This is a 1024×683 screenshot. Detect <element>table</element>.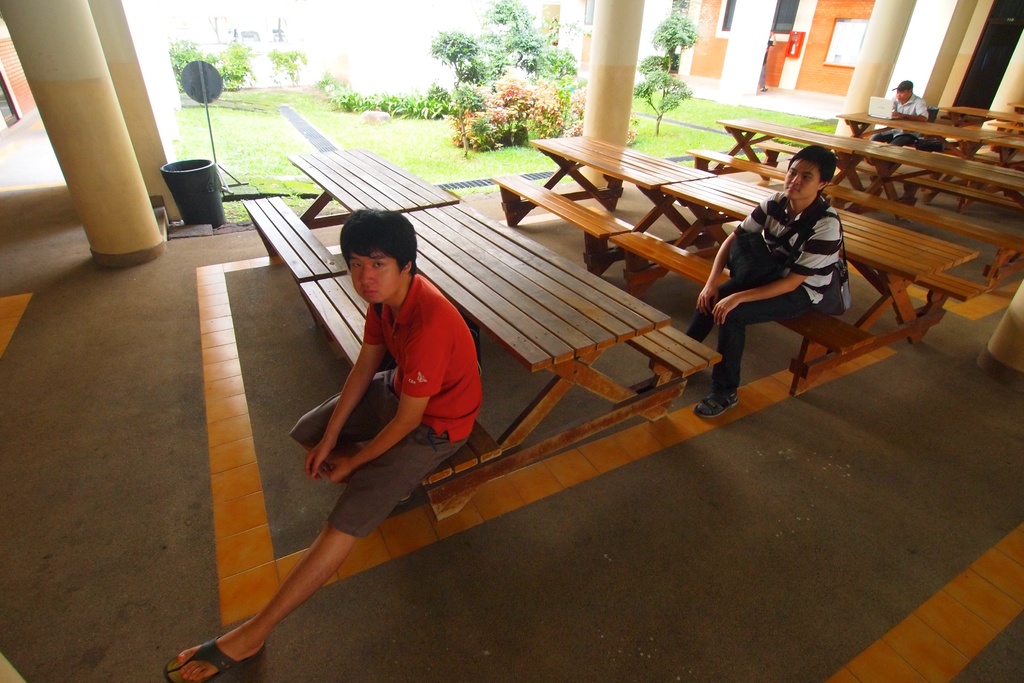
region(402, 208, 685, 520).
